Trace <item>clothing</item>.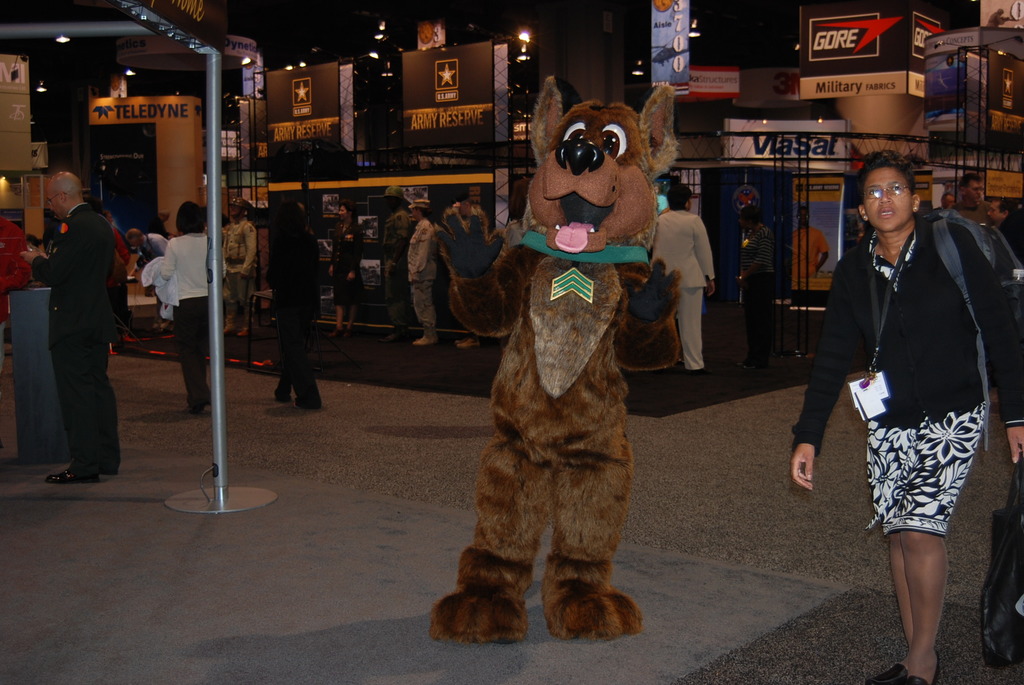
Traced to <box>434,70,686,667</box>.
